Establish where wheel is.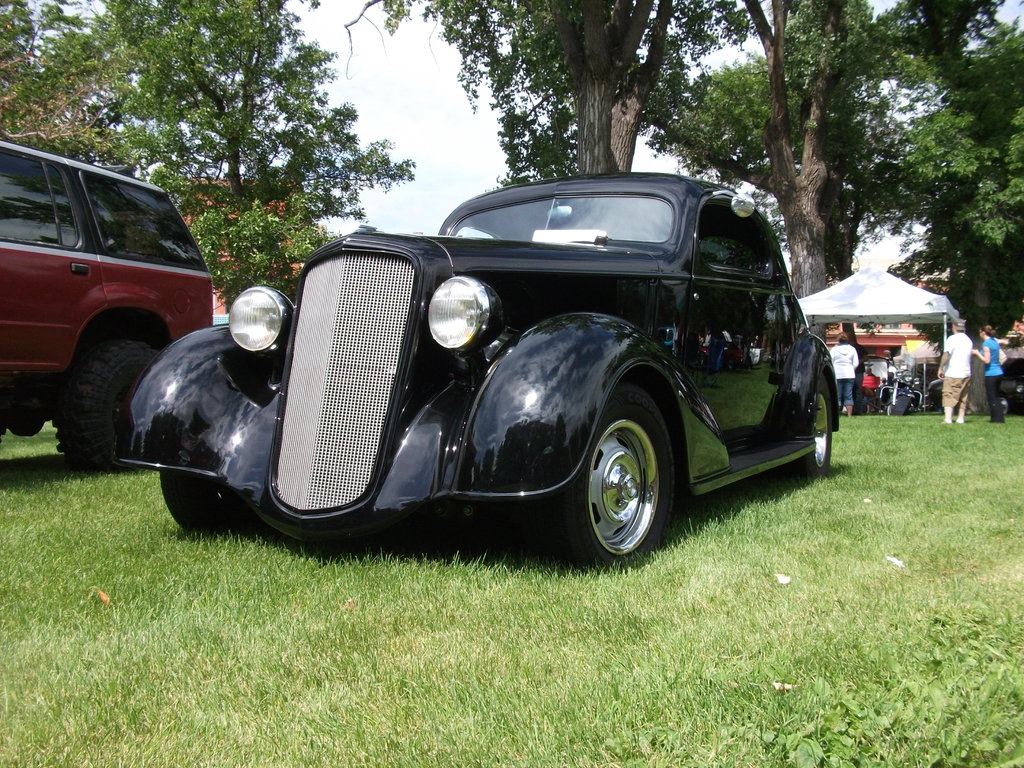
Established at (x1=801, y1=381, x2=837, y2=483).
